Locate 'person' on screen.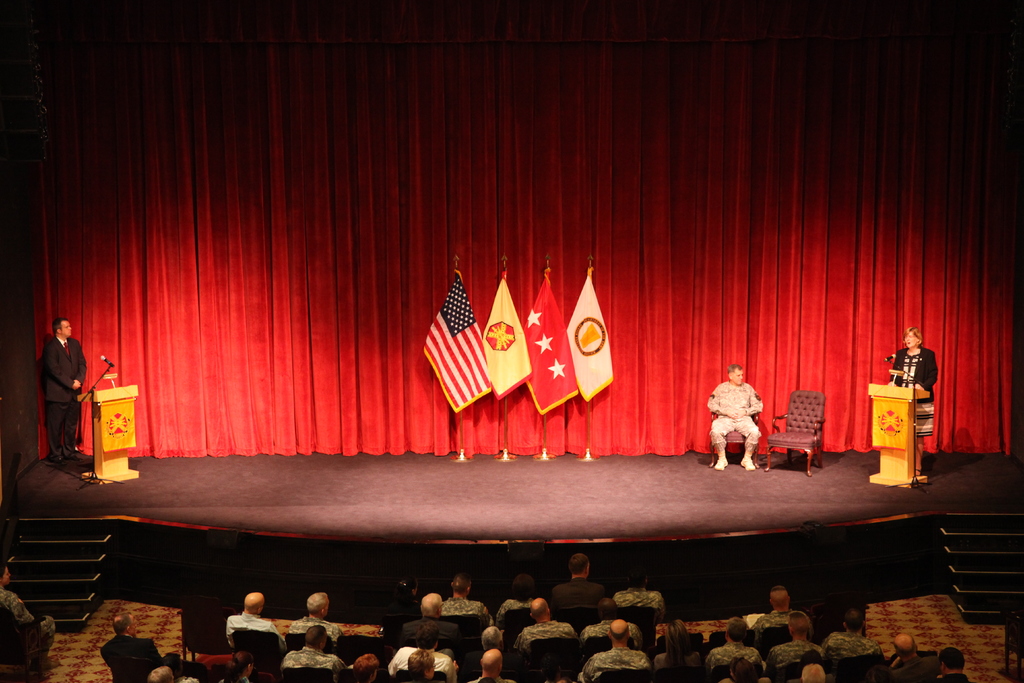
On screen at left=0, top=557, right=58, bottom=679.
